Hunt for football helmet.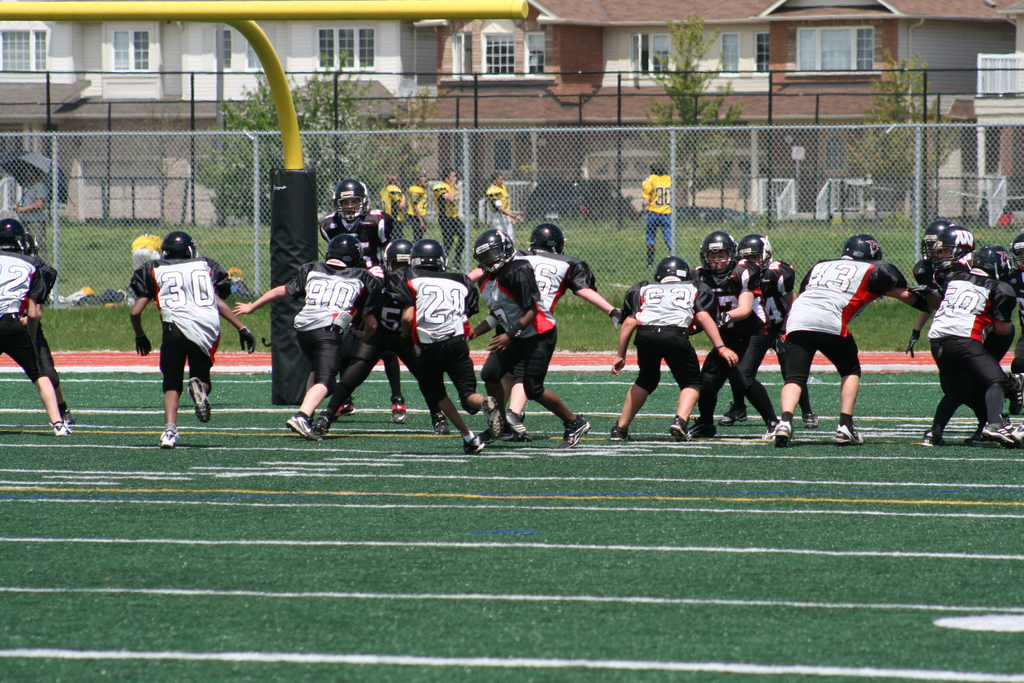
Hunted down at 740/233/776/272.
